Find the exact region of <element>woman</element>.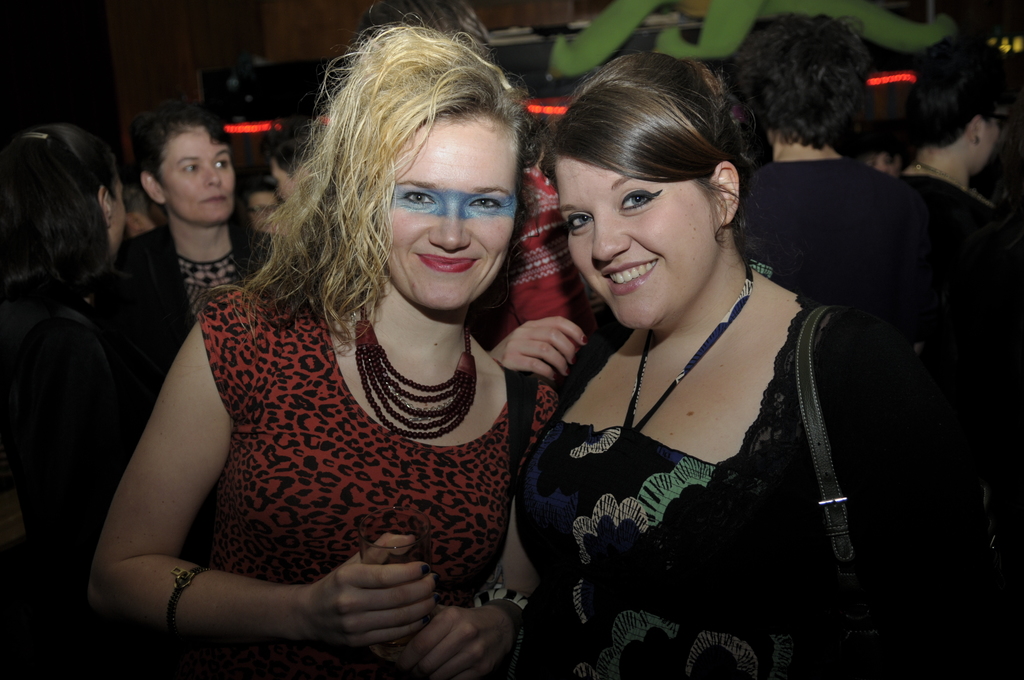
Exact region: <box>493,33,948,679</box>.
